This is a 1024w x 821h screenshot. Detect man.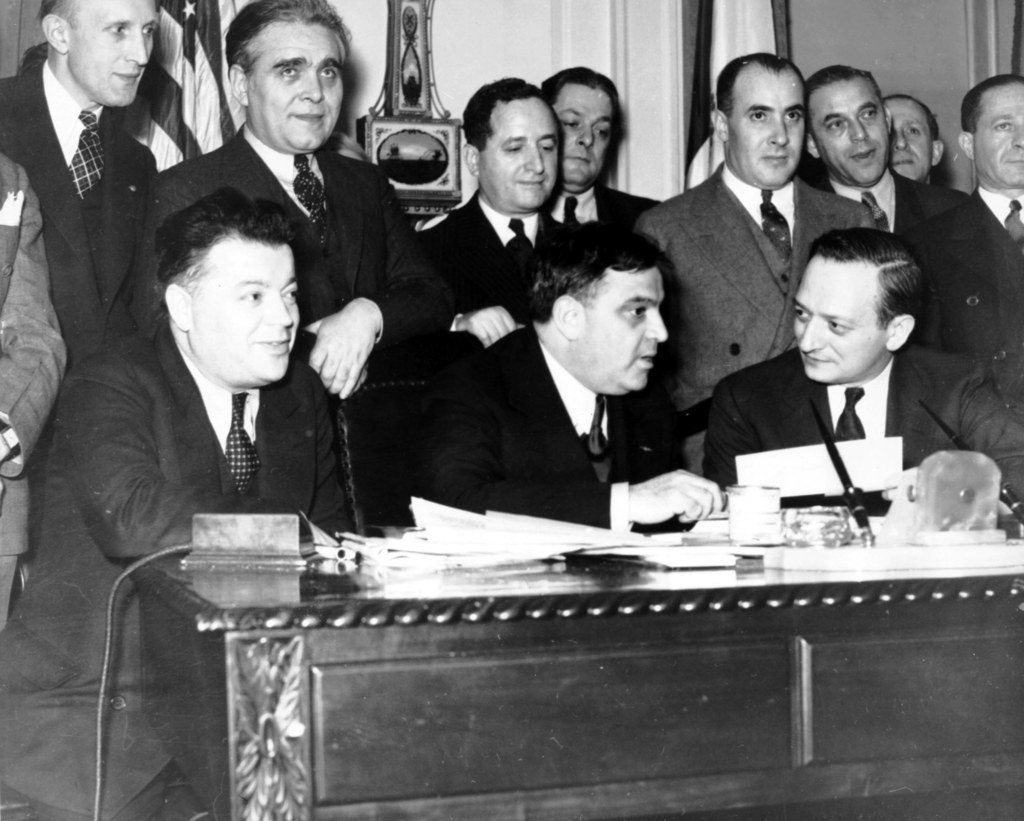
BBox(805, 54, 988, 305).
